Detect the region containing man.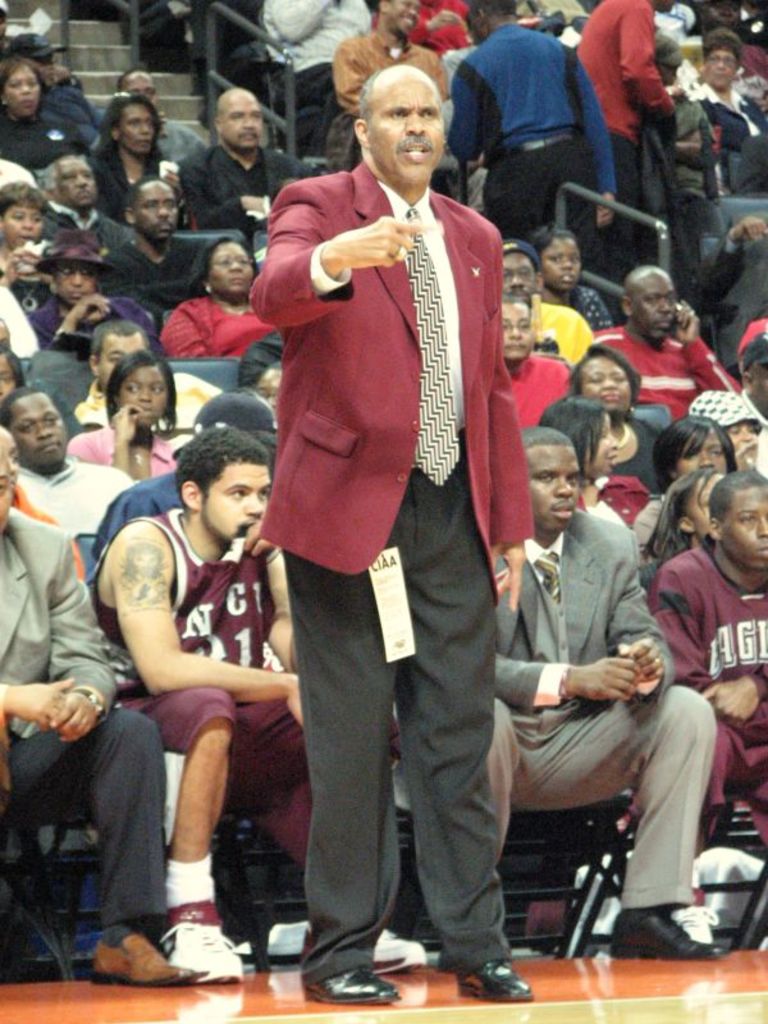
rect(260, 0, 376, 160).
